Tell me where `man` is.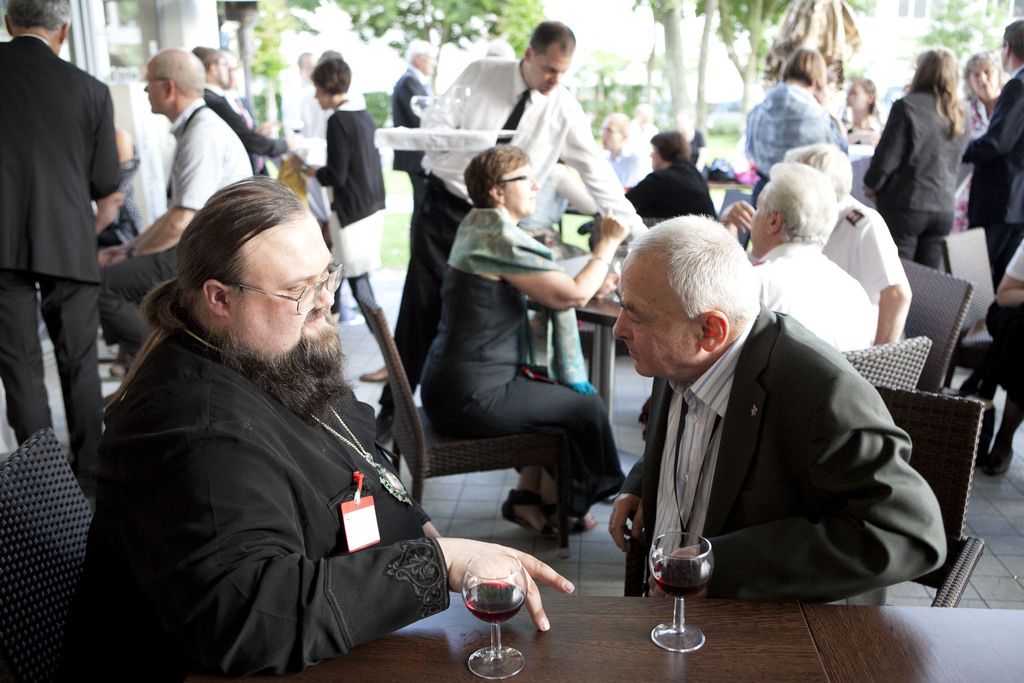
`man` is at [961, 18, 1023, 292].
